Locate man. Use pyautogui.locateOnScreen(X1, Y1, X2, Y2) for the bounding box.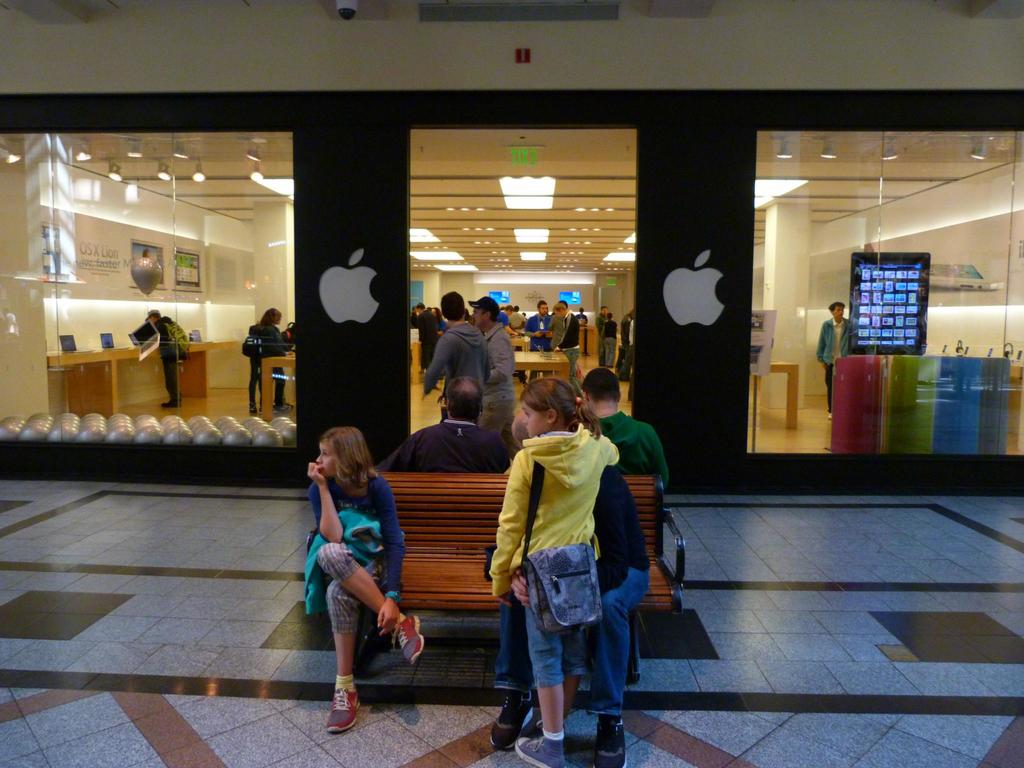
pyautogui.locateOnScreen(143, 311, 180, 408).
